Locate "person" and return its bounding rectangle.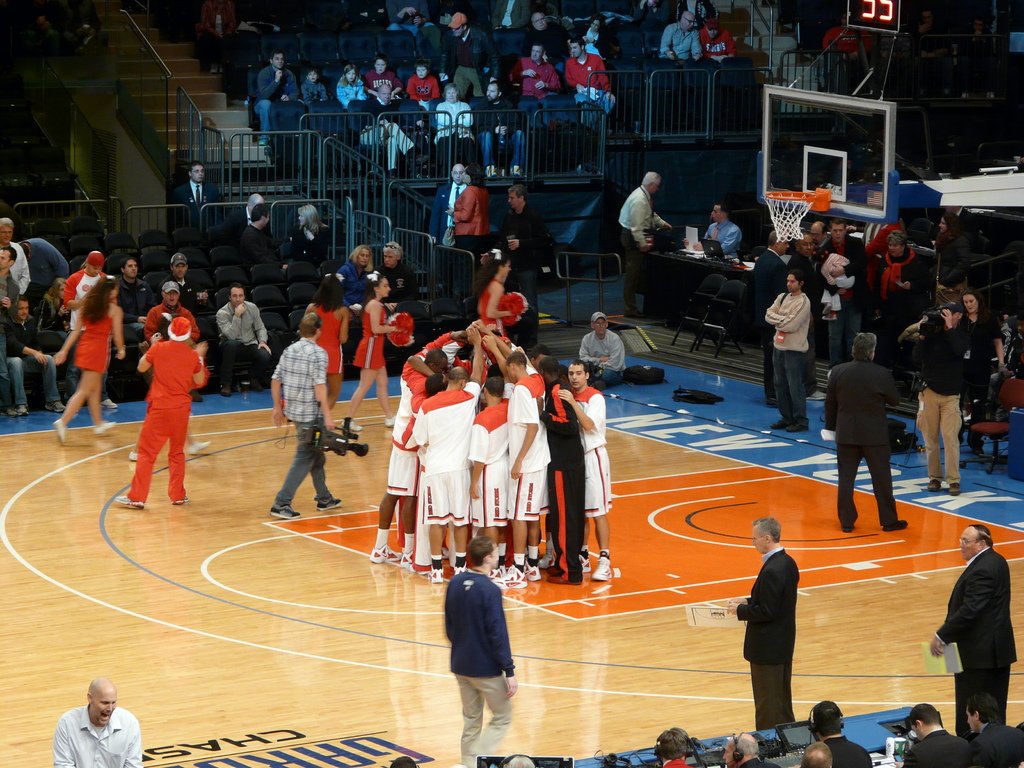
rect(618, 170, 674, 314).
